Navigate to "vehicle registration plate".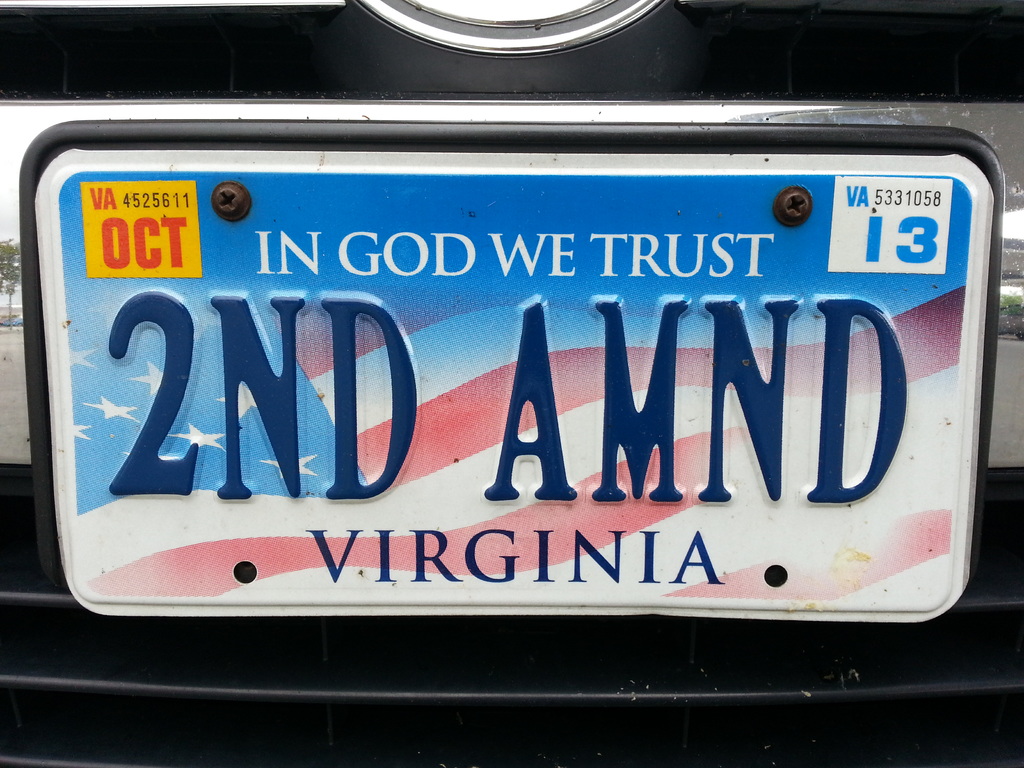
Navigation target: region(16, 118, 1012, 616).
